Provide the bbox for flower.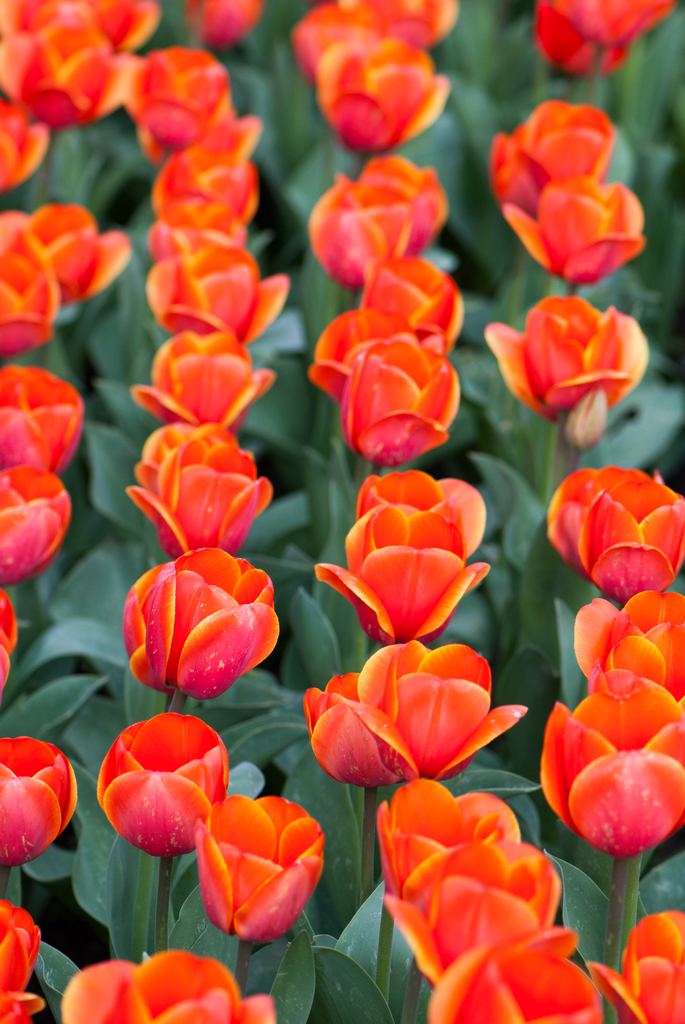
(319,29,443,160).
